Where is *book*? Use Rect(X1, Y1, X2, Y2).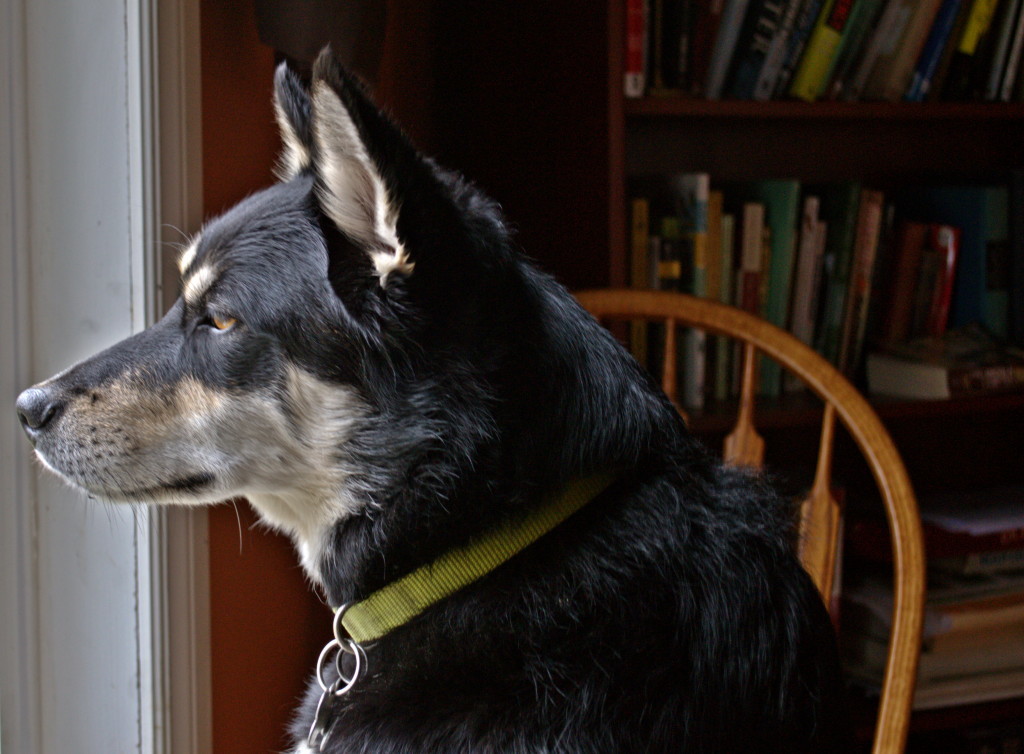
Rect(855, 592, 1023, 649).
